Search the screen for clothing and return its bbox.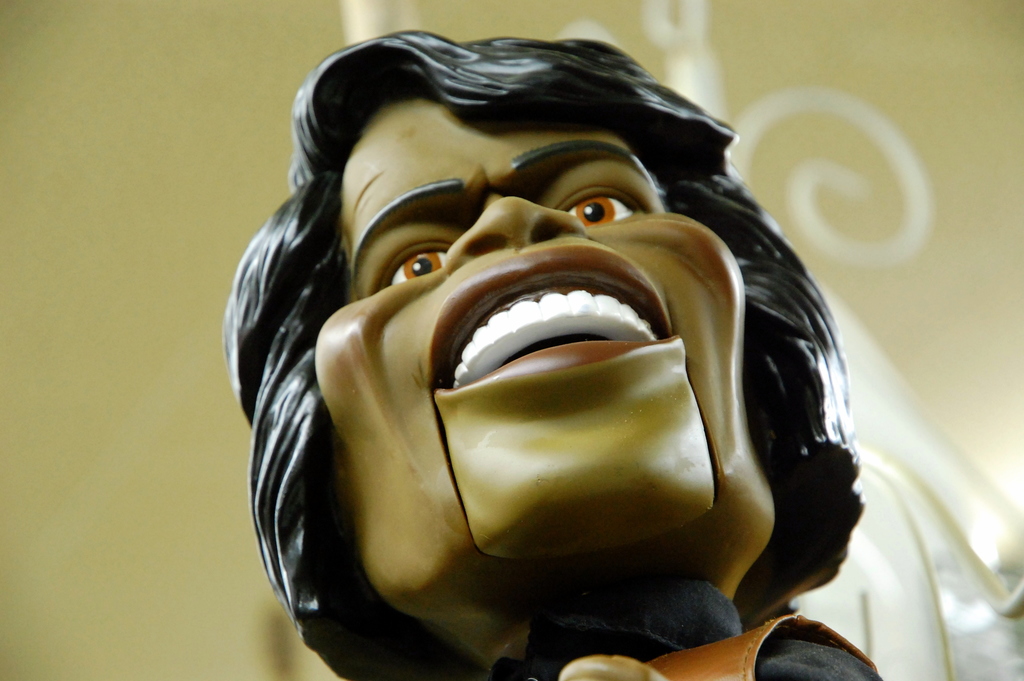
Found: BBox(483, 575, 888, 680).
